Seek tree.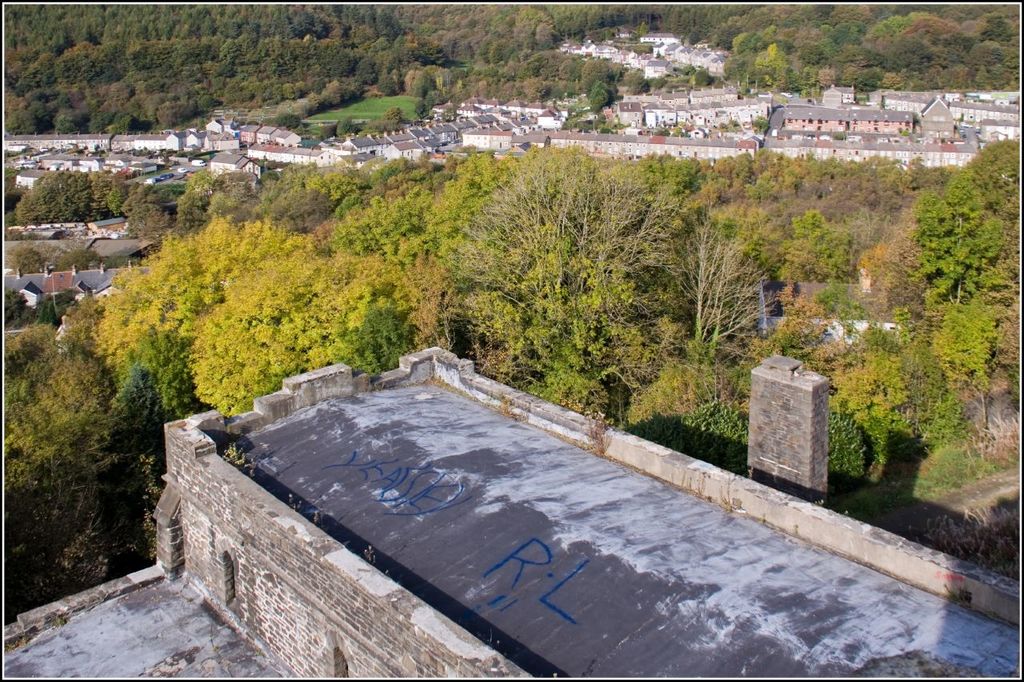
[5, 289, 27, 329].
